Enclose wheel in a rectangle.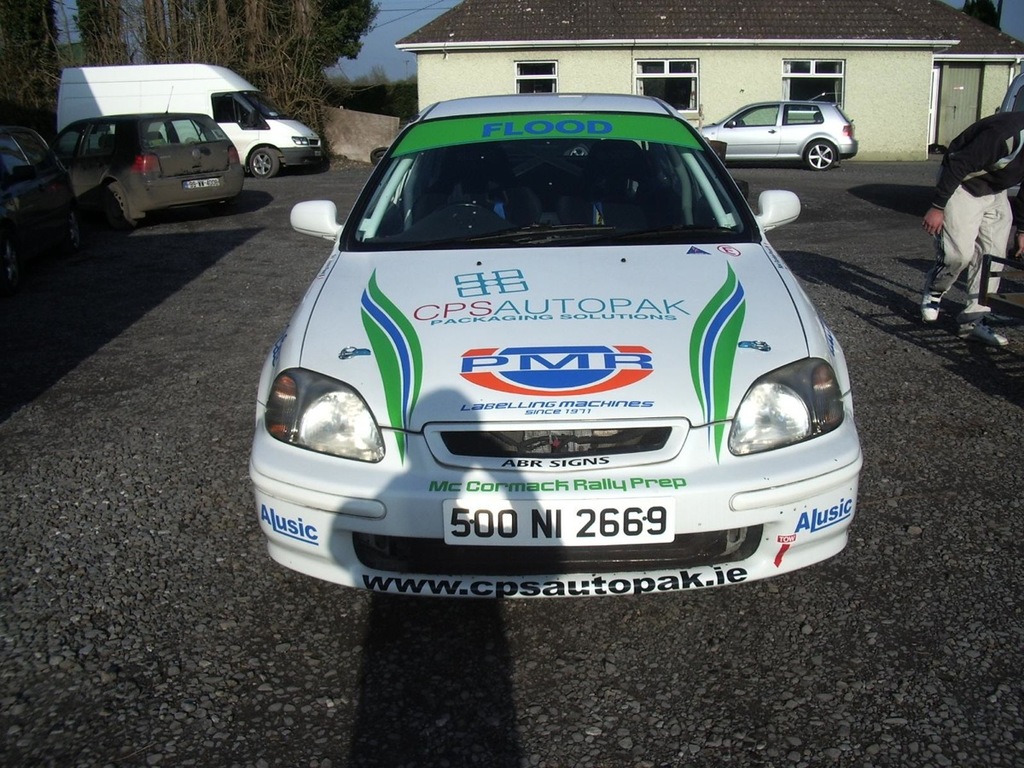
(0, 231, 22, 284).
